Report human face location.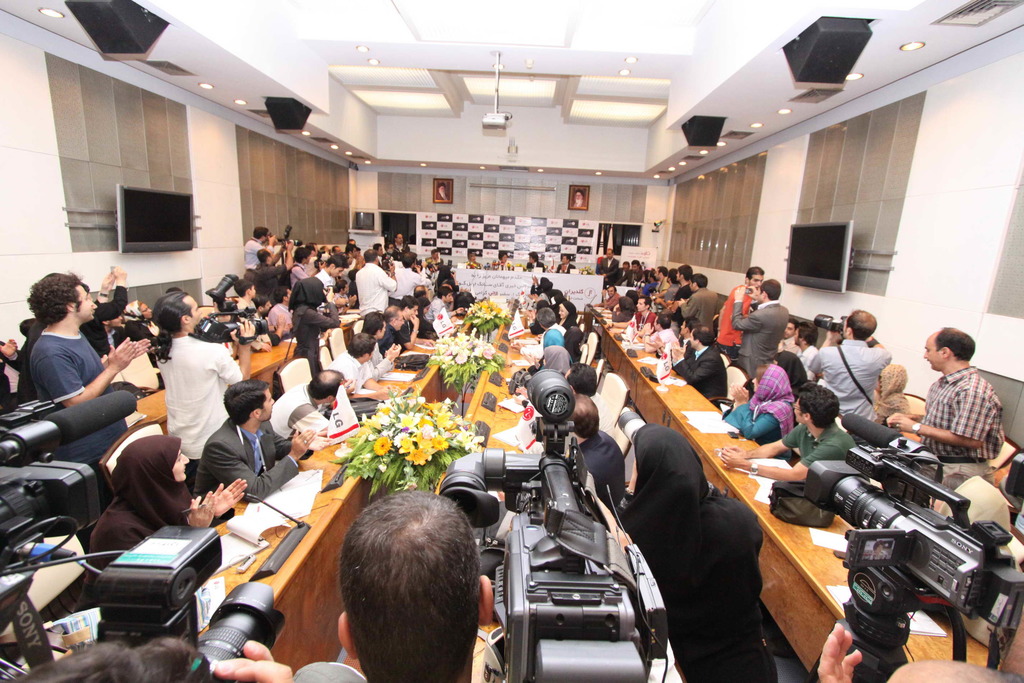
Report: <bbox>926, 339, 936, 366</bbox>.
